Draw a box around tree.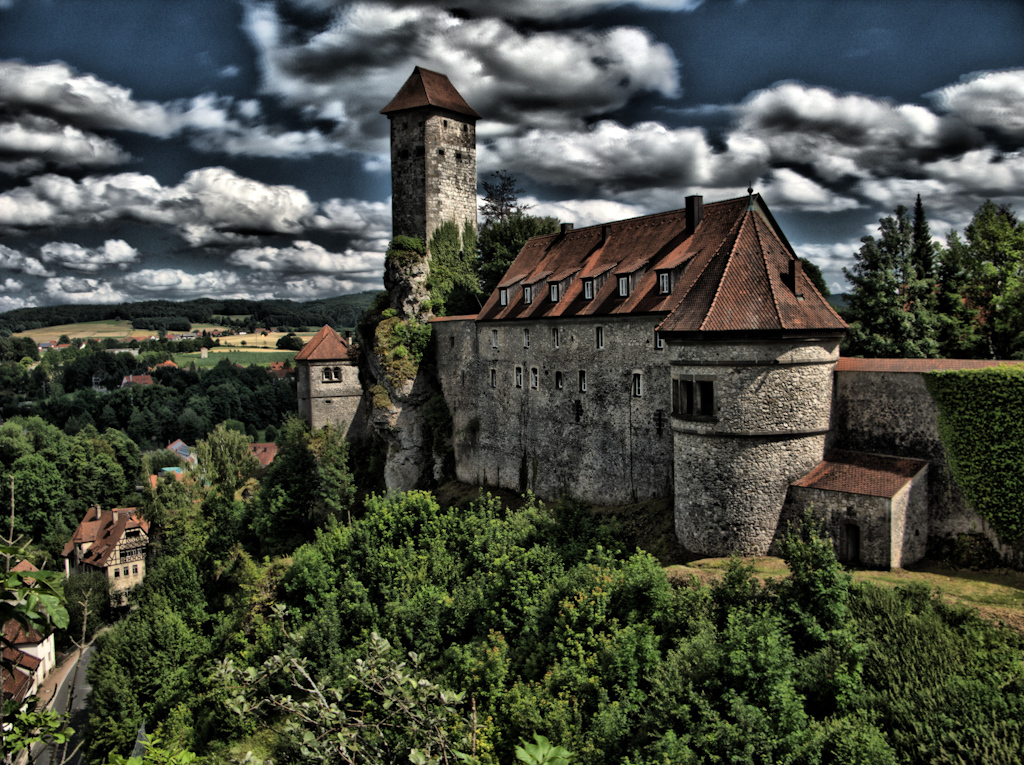
(x1=482, y1=169, x2=530, y2=228).
